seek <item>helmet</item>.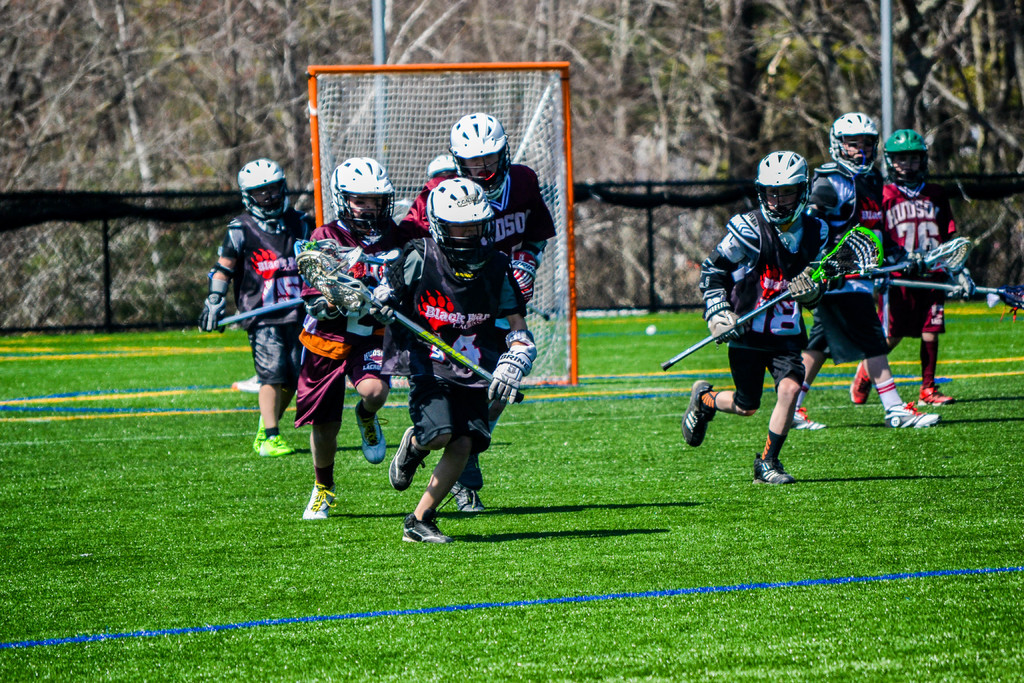
872 134 925 186.
